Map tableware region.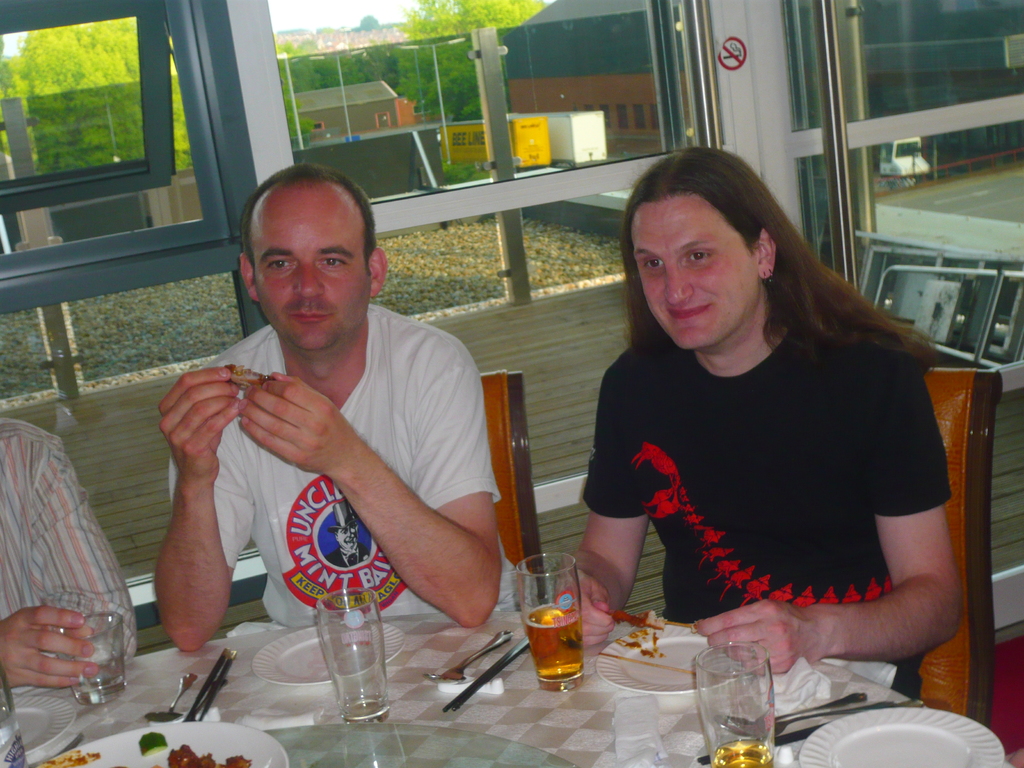
Mapped to box(793, 706, 1012, 767).
